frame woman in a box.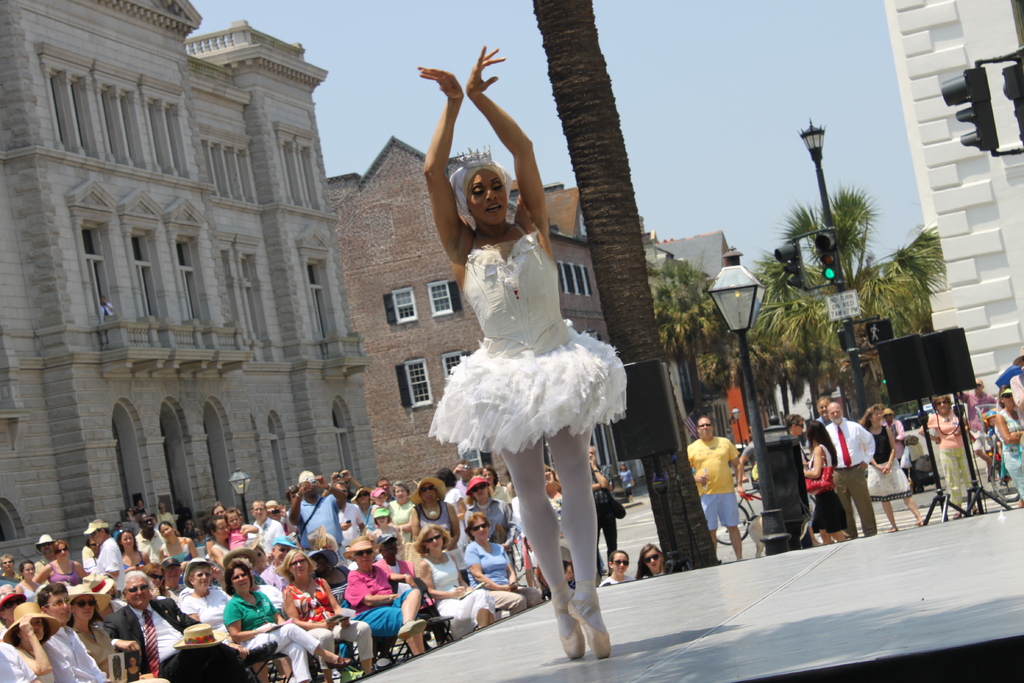
(802, 418, 845, 544).
